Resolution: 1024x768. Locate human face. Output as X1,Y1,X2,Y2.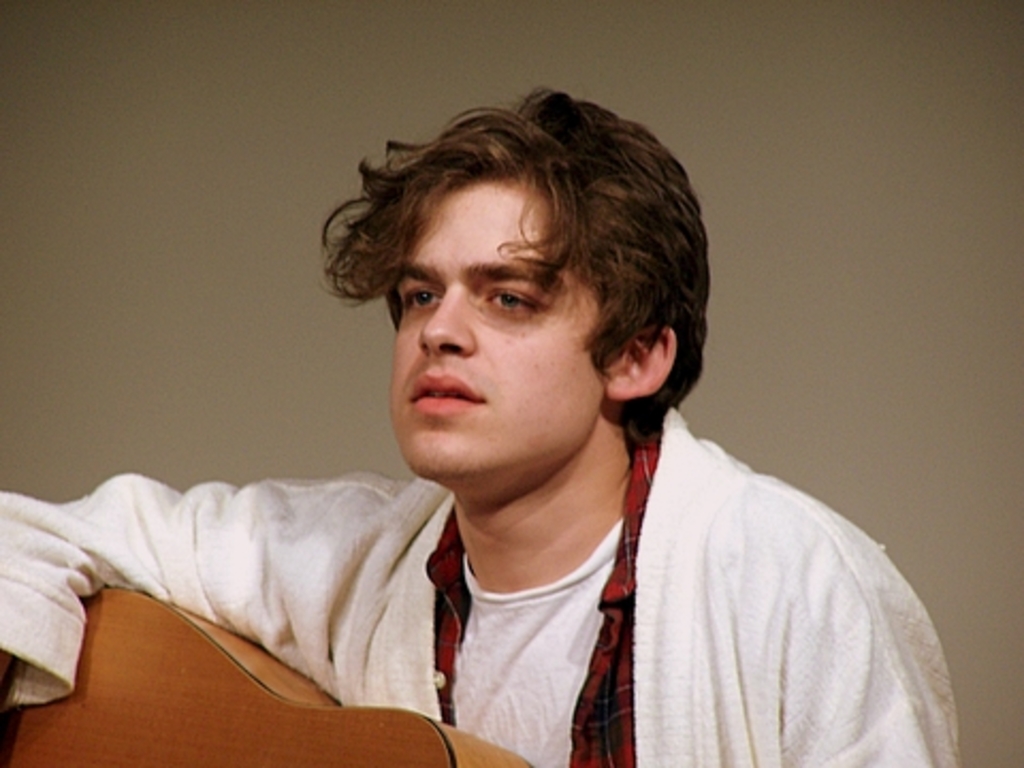
388,190,606,482.
